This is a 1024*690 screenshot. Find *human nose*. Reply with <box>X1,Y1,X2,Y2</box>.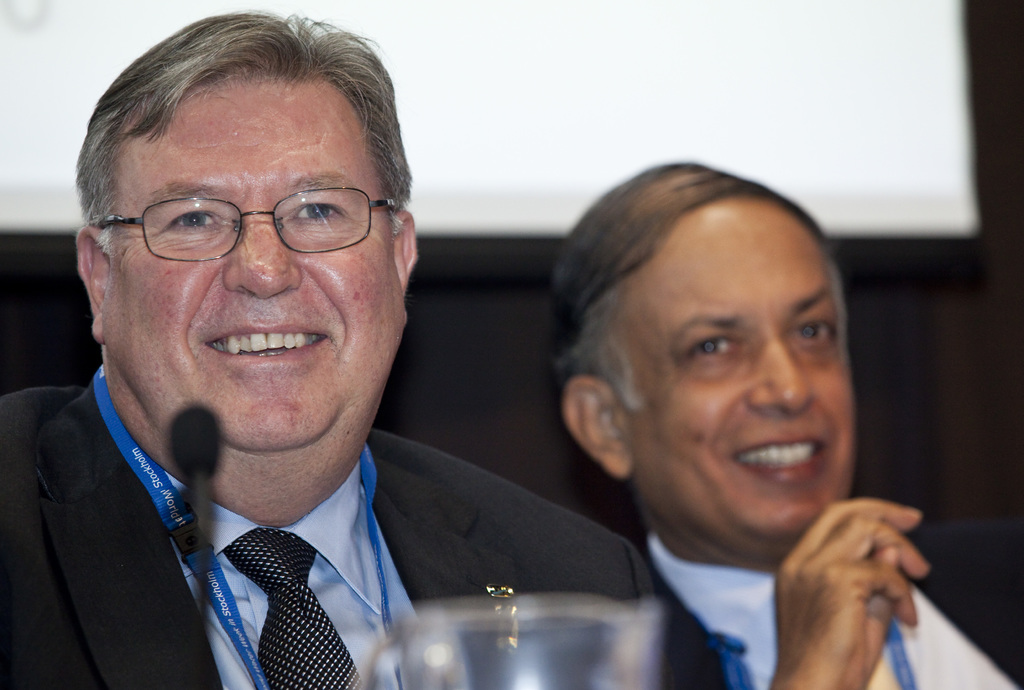
<box>225,208,299,295</box>.
